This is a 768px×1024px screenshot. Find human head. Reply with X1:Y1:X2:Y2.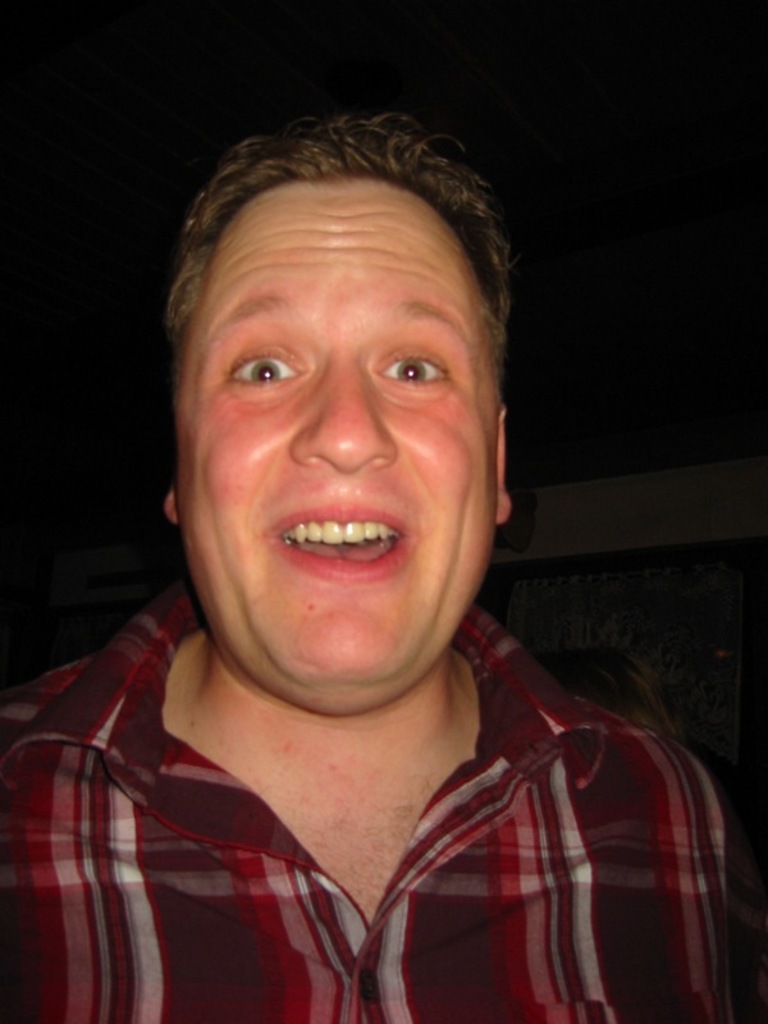
544:652:689:735.
